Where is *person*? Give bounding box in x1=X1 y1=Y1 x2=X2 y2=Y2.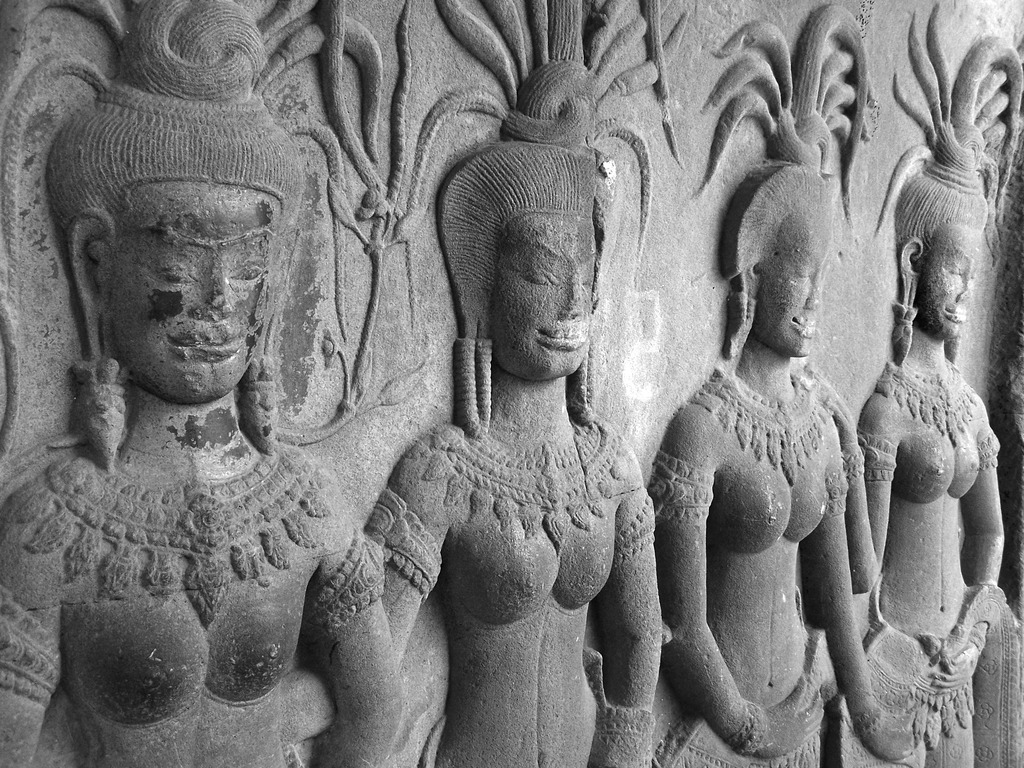
x1=648 y1=2 x2=920 y2=767.
